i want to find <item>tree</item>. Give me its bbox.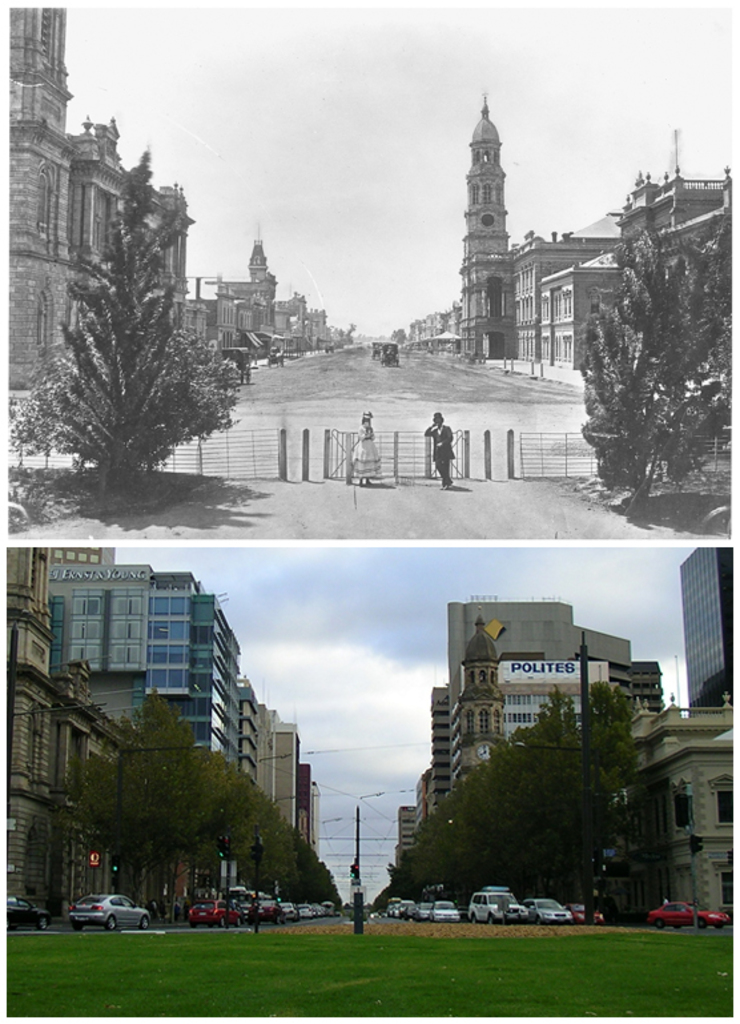
box(65, 696, 222, 923).
